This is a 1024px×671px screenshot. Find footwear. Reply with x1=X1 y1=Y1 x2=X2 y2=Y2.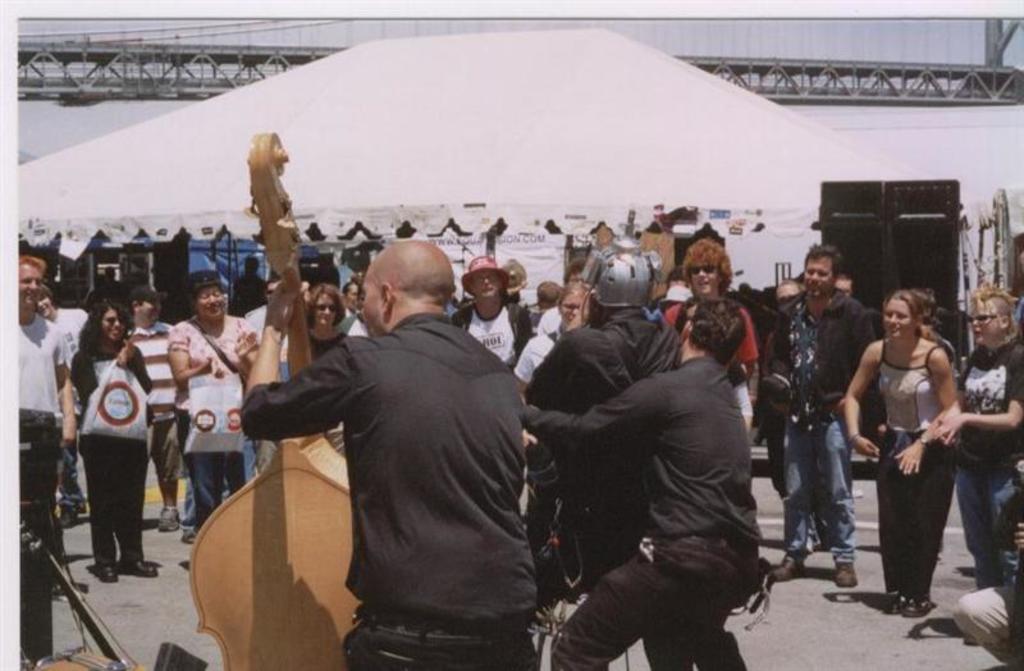
x1=905 y1=593 x2=934 y2=620.
